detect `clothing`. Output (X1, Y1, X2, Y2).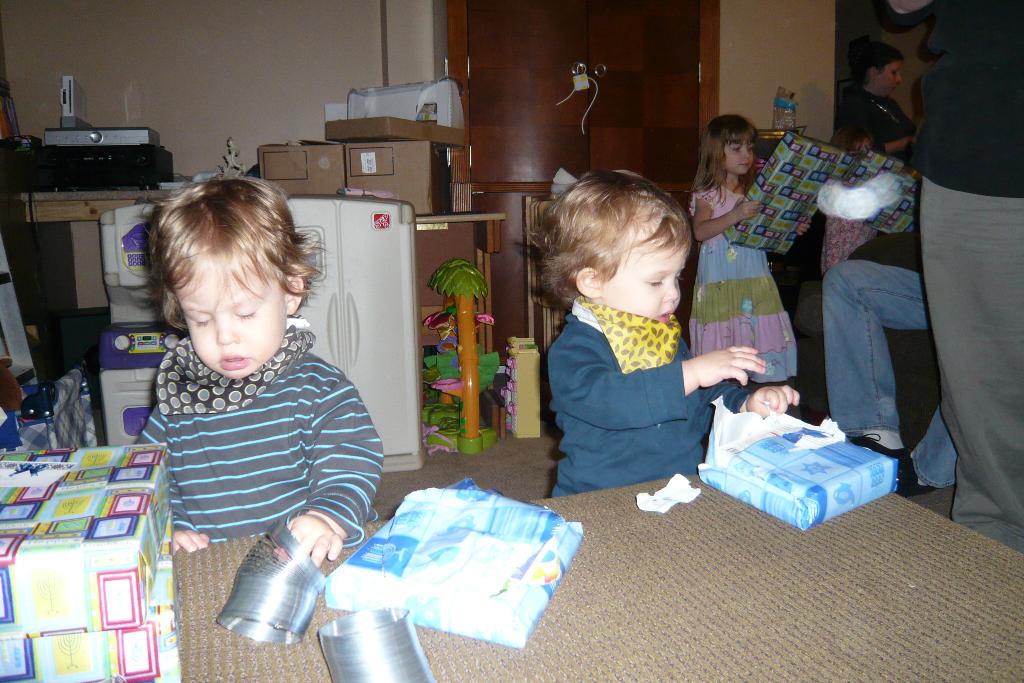
(136, 342, 392, 547).
